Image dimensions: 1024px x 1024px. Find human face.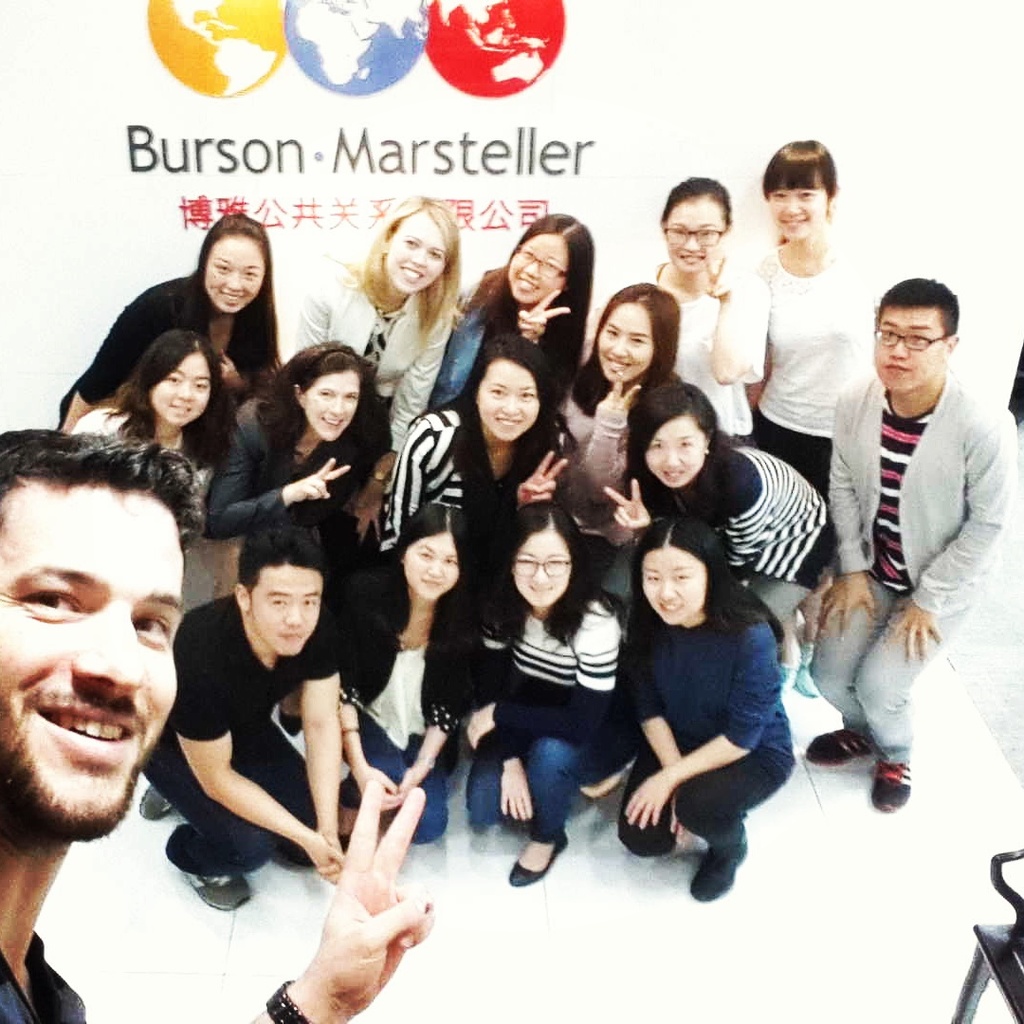
crop(874, 309, 949, 395).
